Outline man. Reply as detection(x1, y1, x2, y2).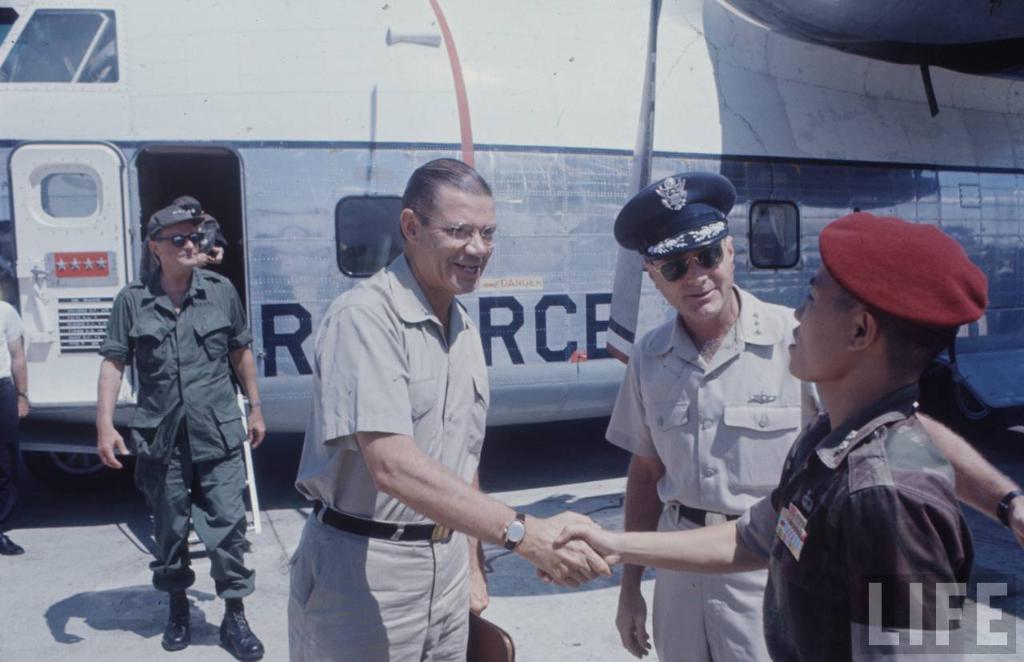
detection(605, 171, 1023, 661).
